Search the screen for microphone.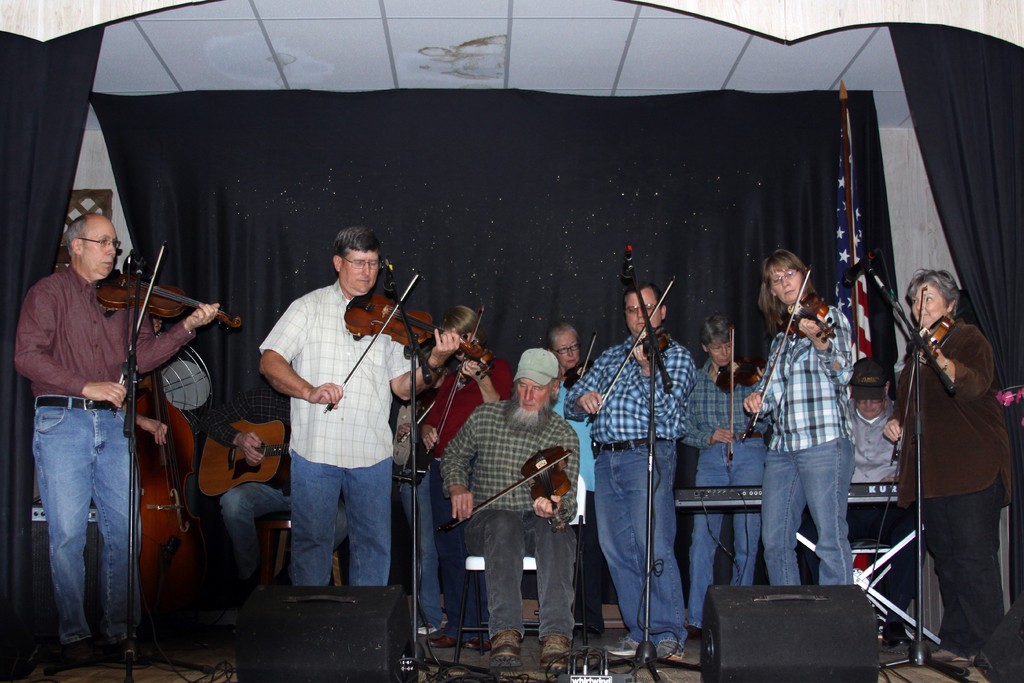
Found at 115, 239, 153, 288.
